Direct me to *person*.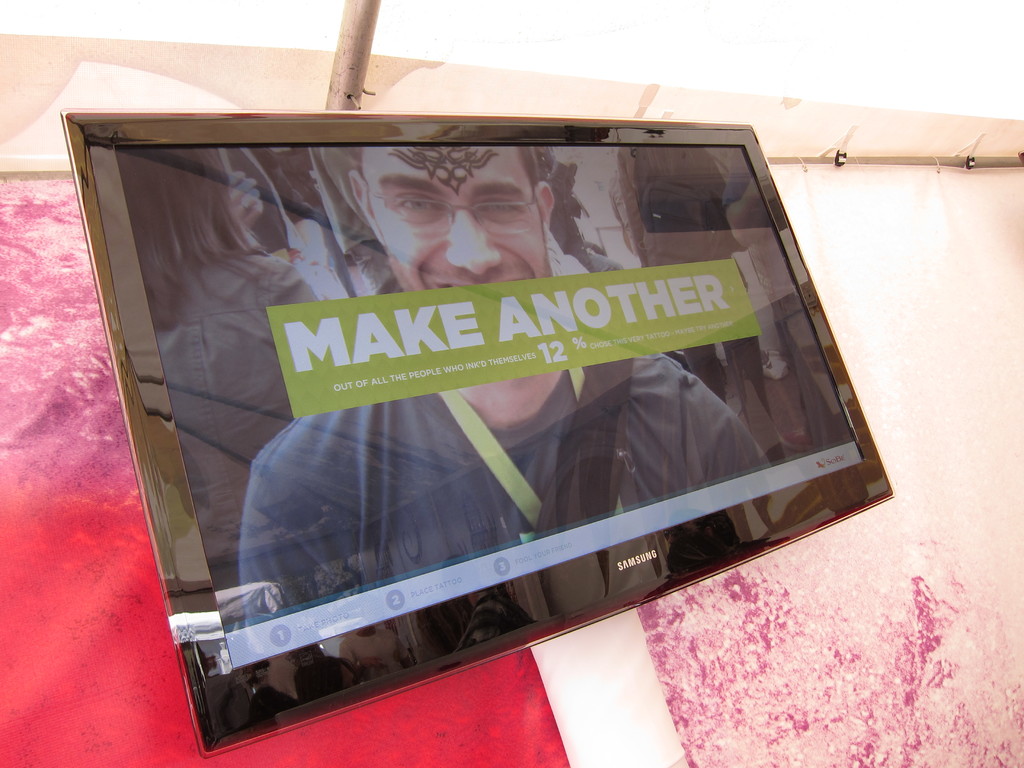
Direction: box=[240, 142, 773, 627].
